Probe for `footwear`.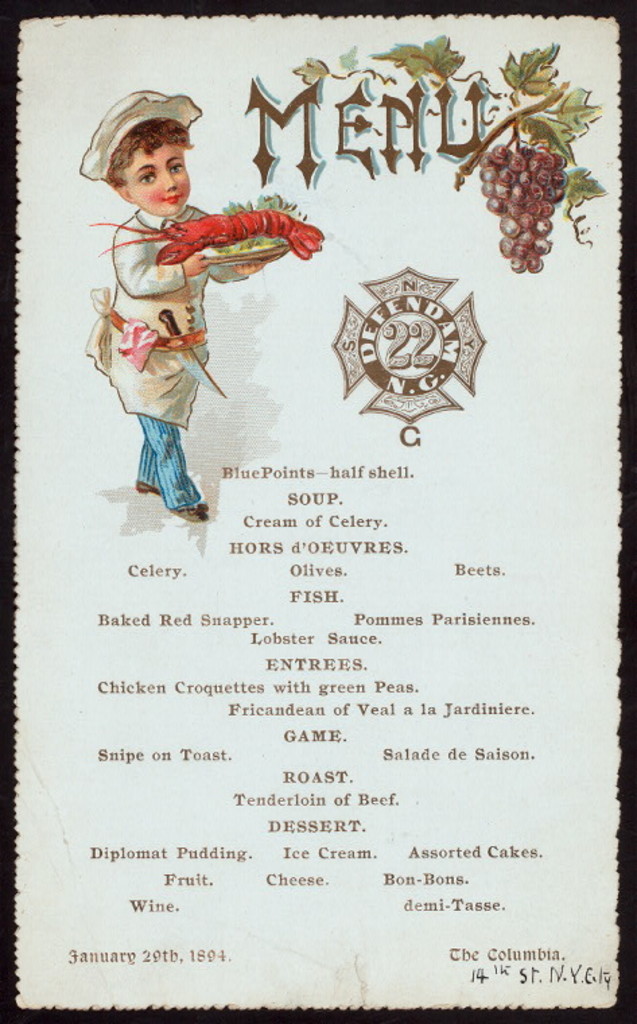
Probe result: (x1=175, y1=497, x2=211, y2=524).
